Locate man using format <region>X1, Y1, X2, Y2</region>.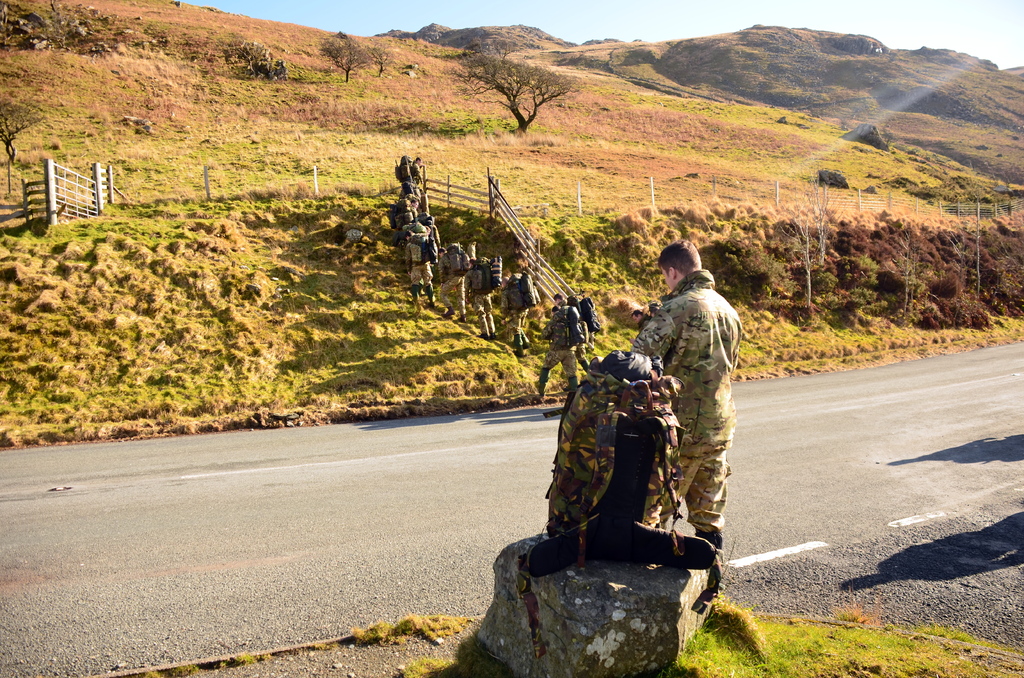
<region>386, 192, 421, 231</region>.
